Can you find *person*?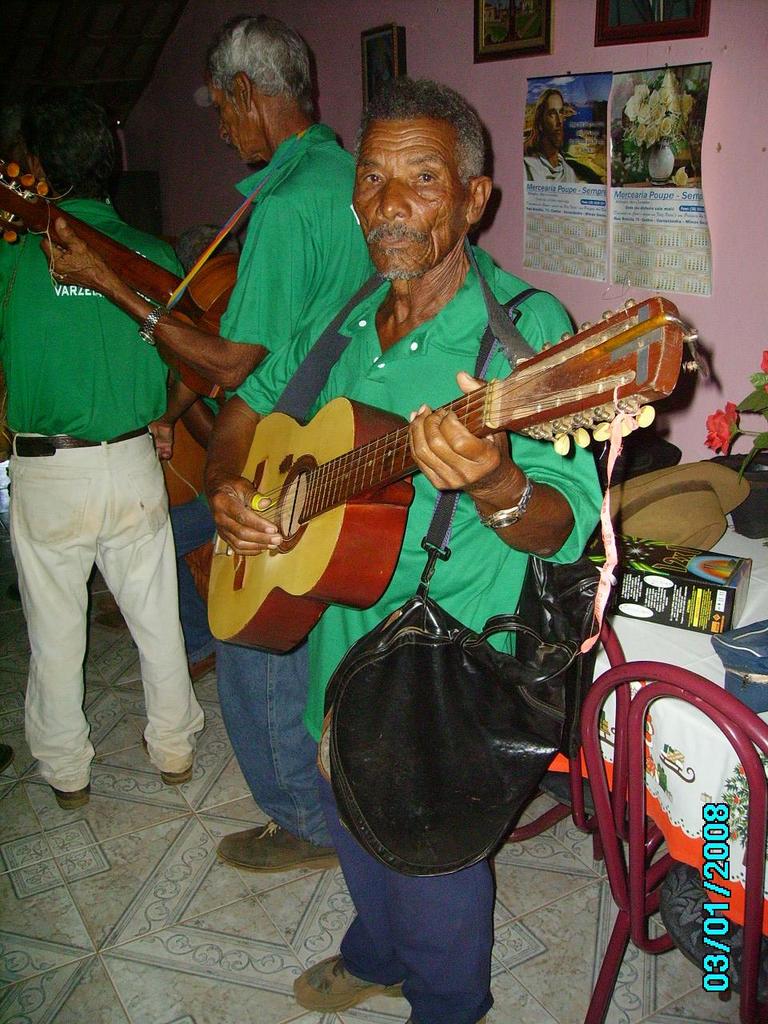
Yes, bounding box: <bbox>295, 80, 598, 1023</bbox>.
